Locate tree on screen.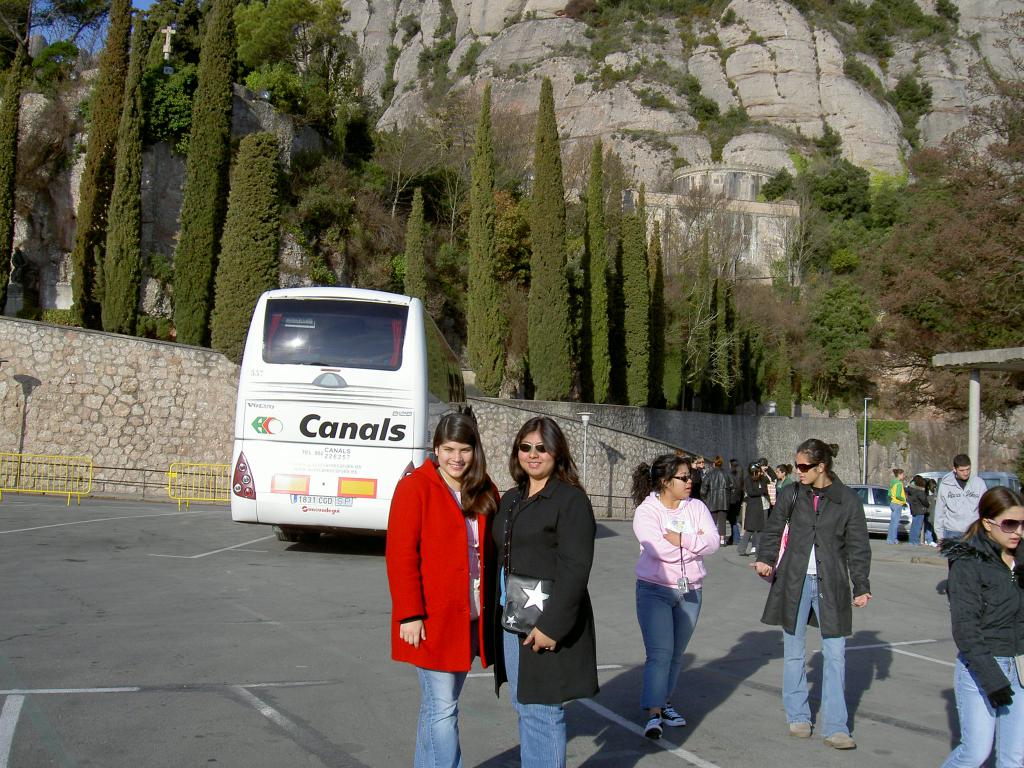
On screen at bbox=(579, 129, 614, 402).
